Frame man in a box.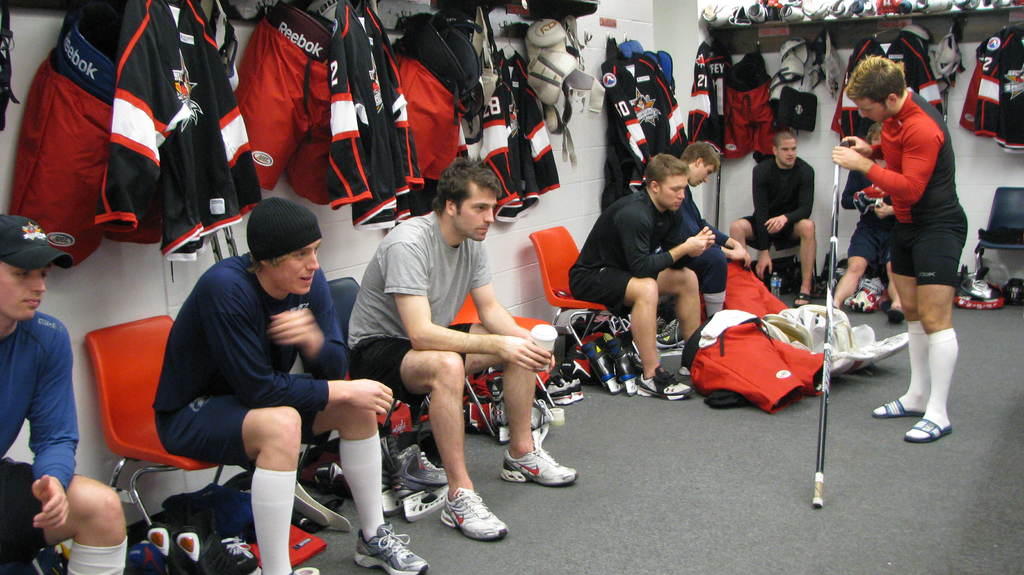
l=2, t=211, r=125, b=574.
